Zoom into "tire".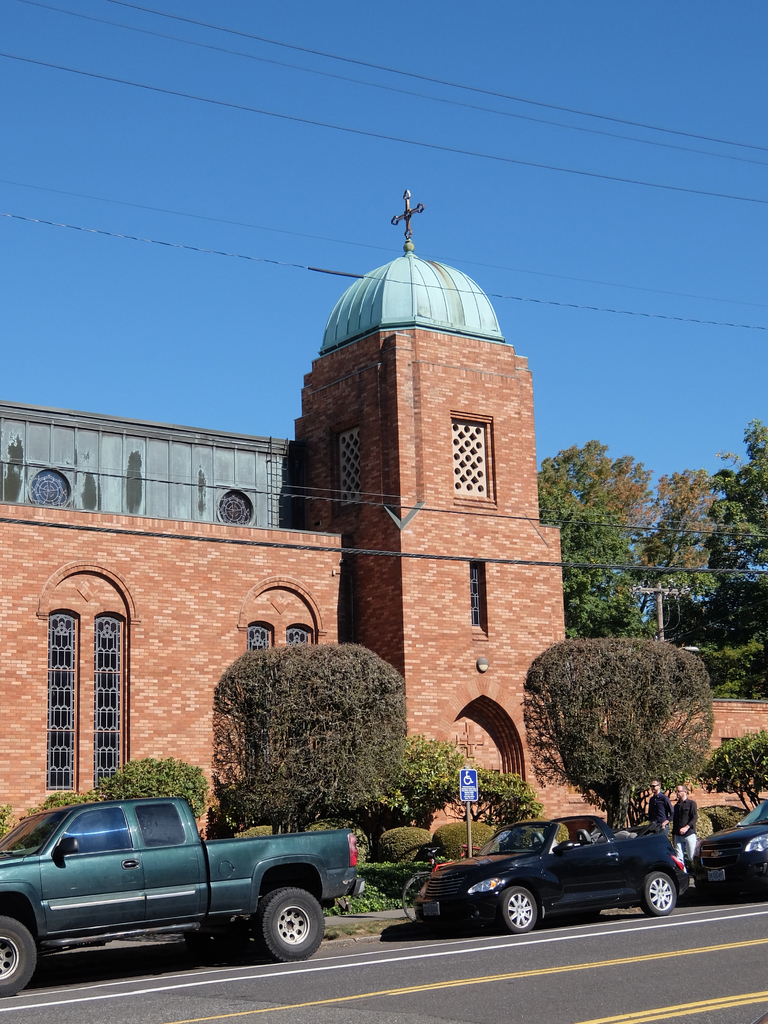
Zoom target: Rect(496, 888, 541, 936).
